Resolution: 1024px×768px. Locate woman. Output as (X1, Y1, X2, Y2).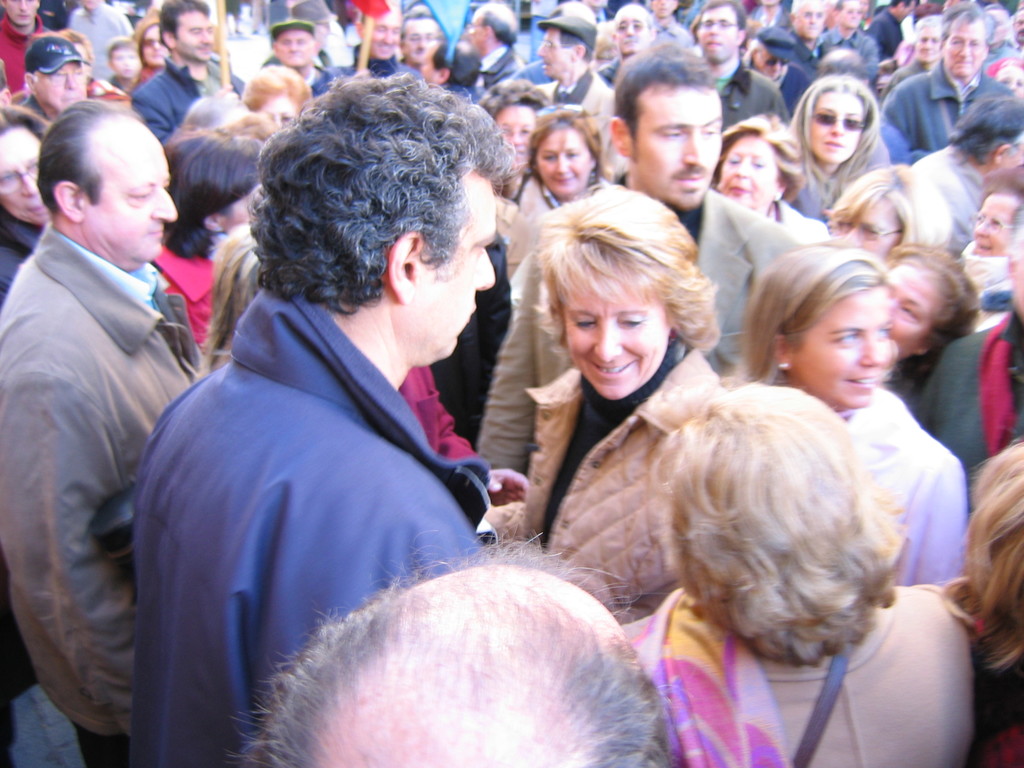
(959, 170, 1018, 329).
